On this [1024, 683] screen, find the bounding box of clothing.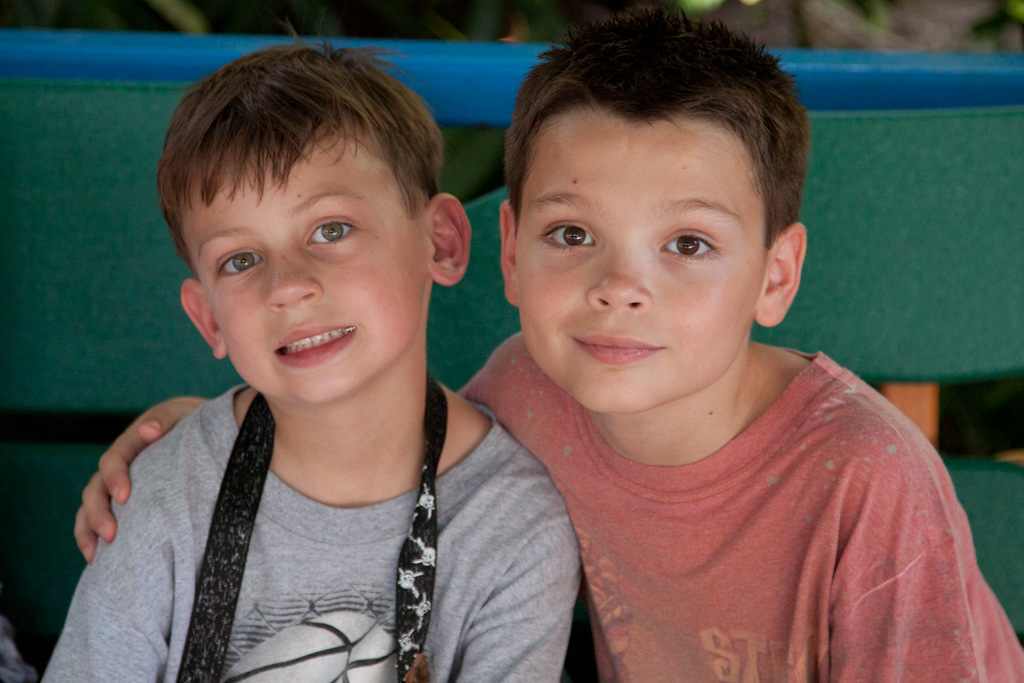
Bounding box: [57,341,585,680].
